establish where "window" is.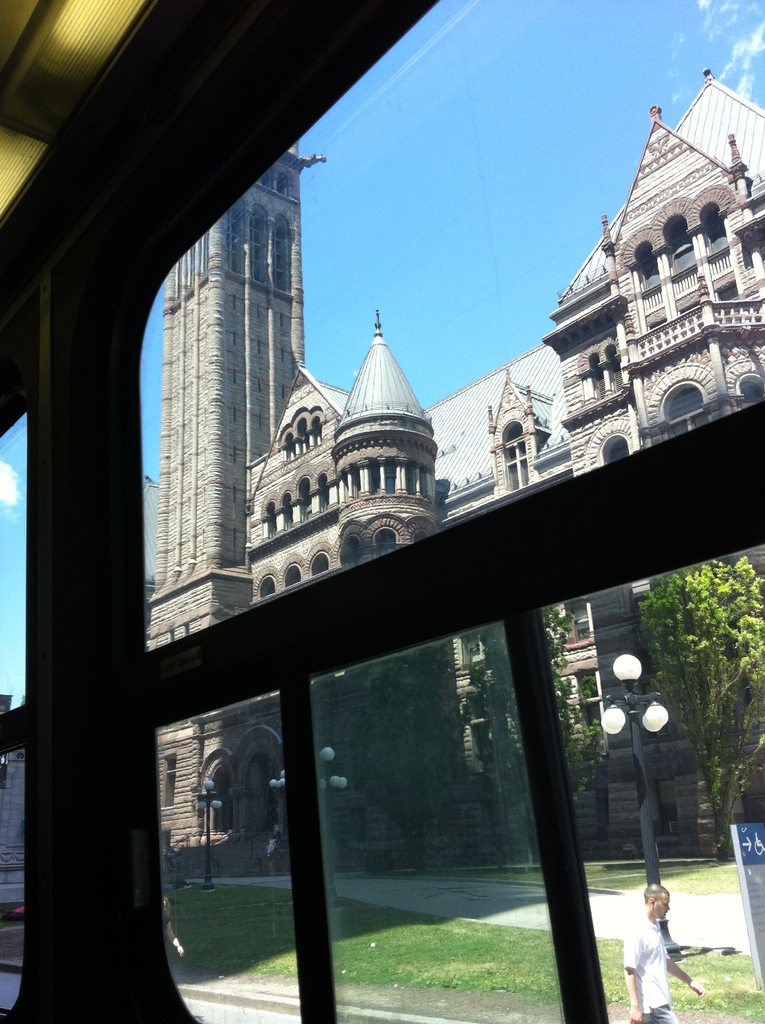
Established at bbox=(366, 462, 378, 493).
